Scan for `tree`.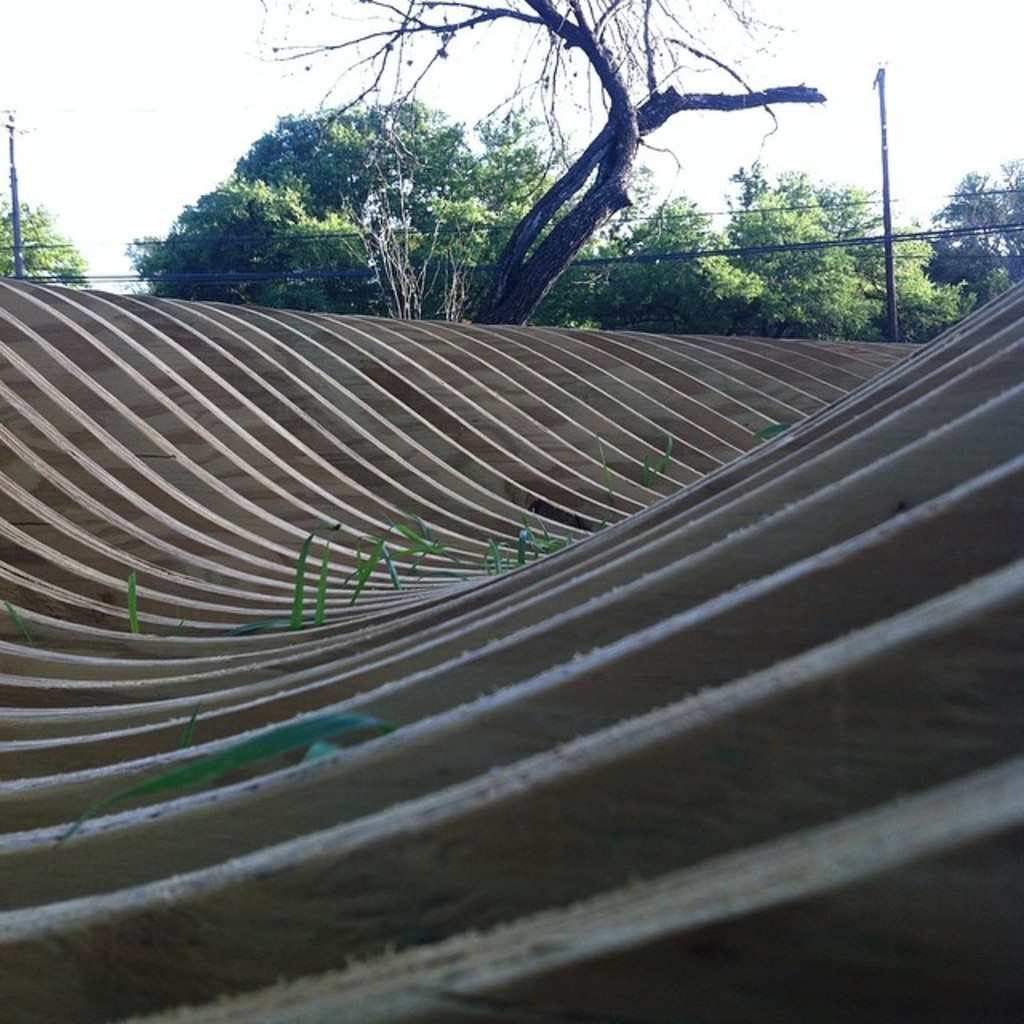
Scan result: (x1=150, y1=93, x2=586, y2=285).
